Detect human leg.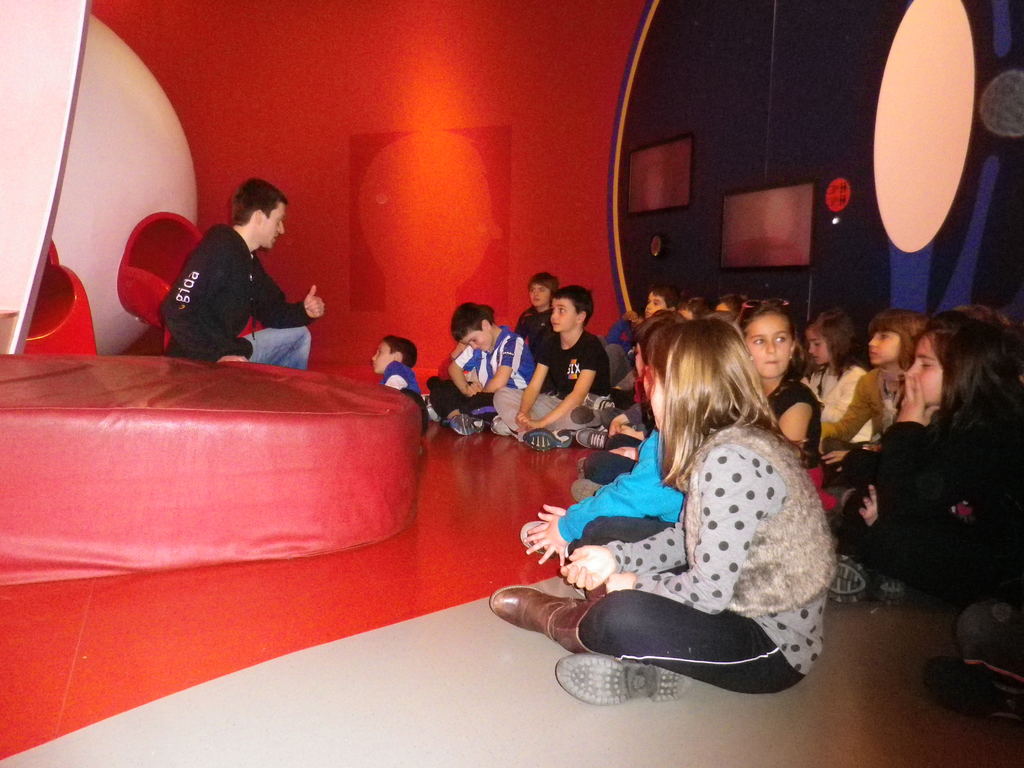
Detected at Rect(925, 593, 1022, 720).
